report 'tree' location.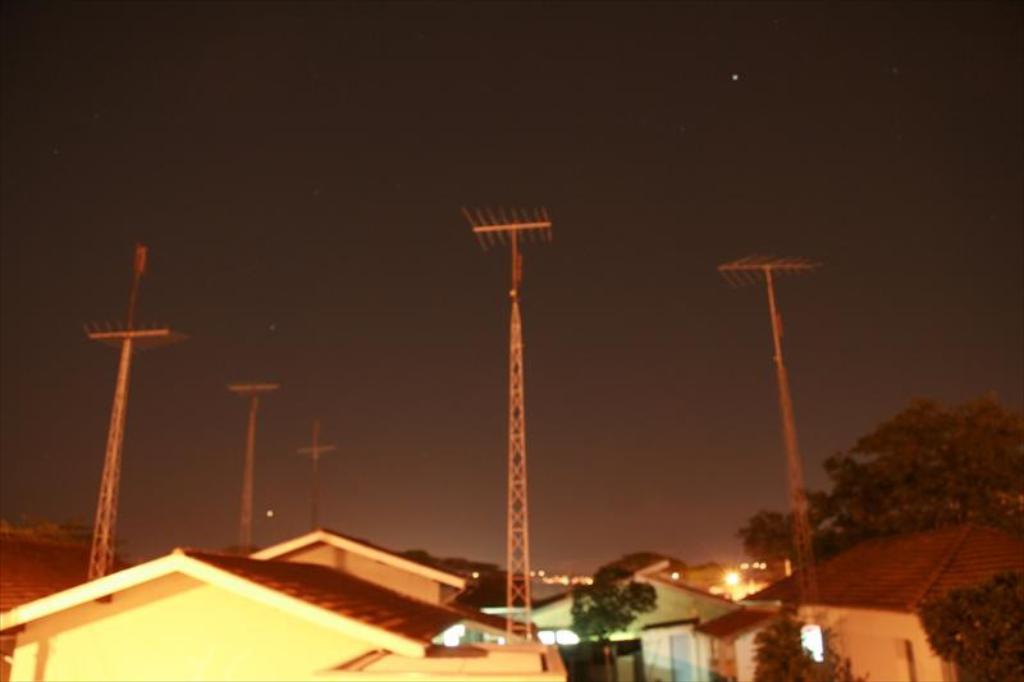
Report: left=909, top=562, right=1023, bottom=681.
